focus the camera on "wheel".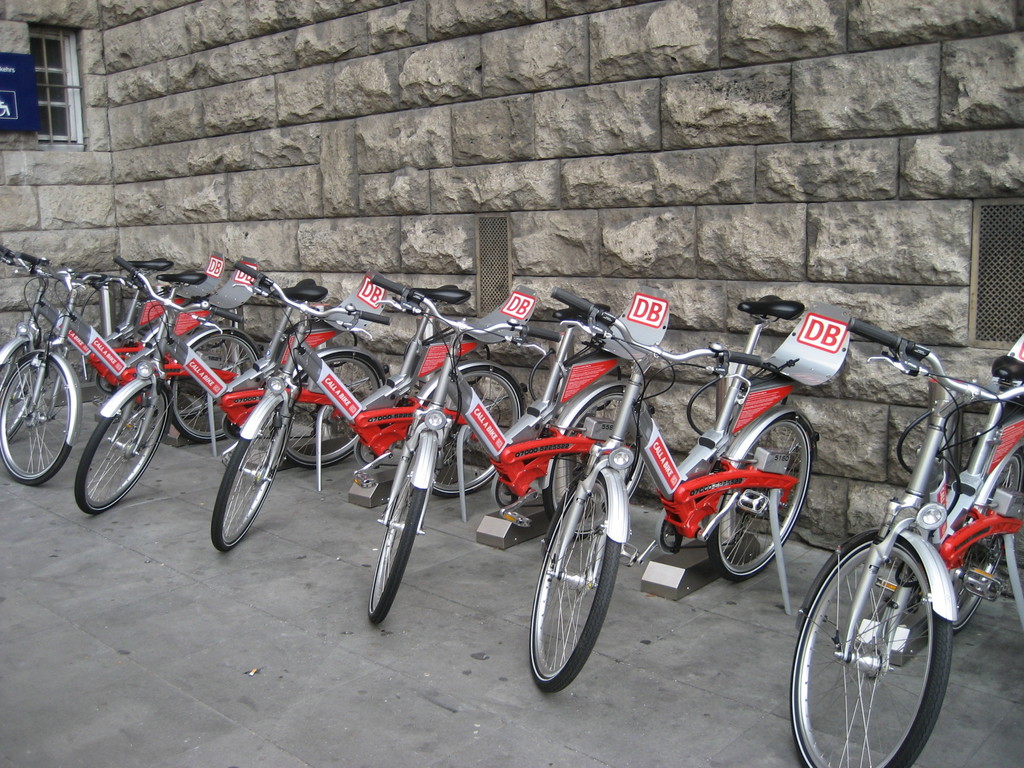
Focus region: 0, 349, 81, 483.
